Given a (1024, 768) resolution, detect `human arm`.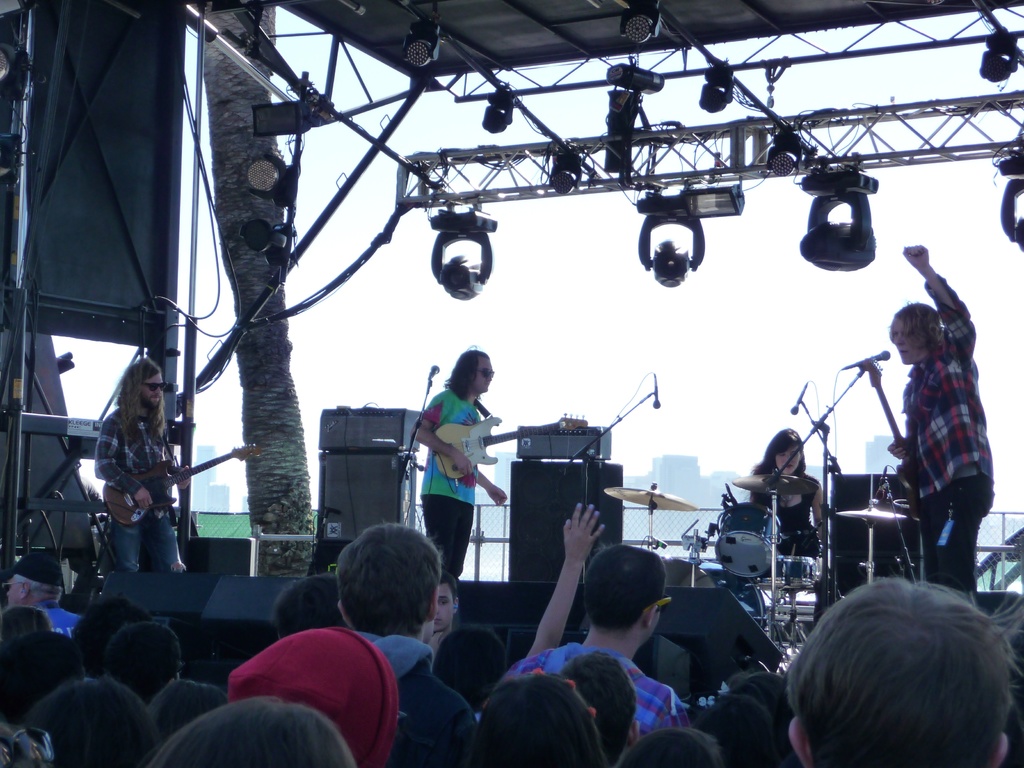
[x1=472, y1=466, x2=512, y2=509].
